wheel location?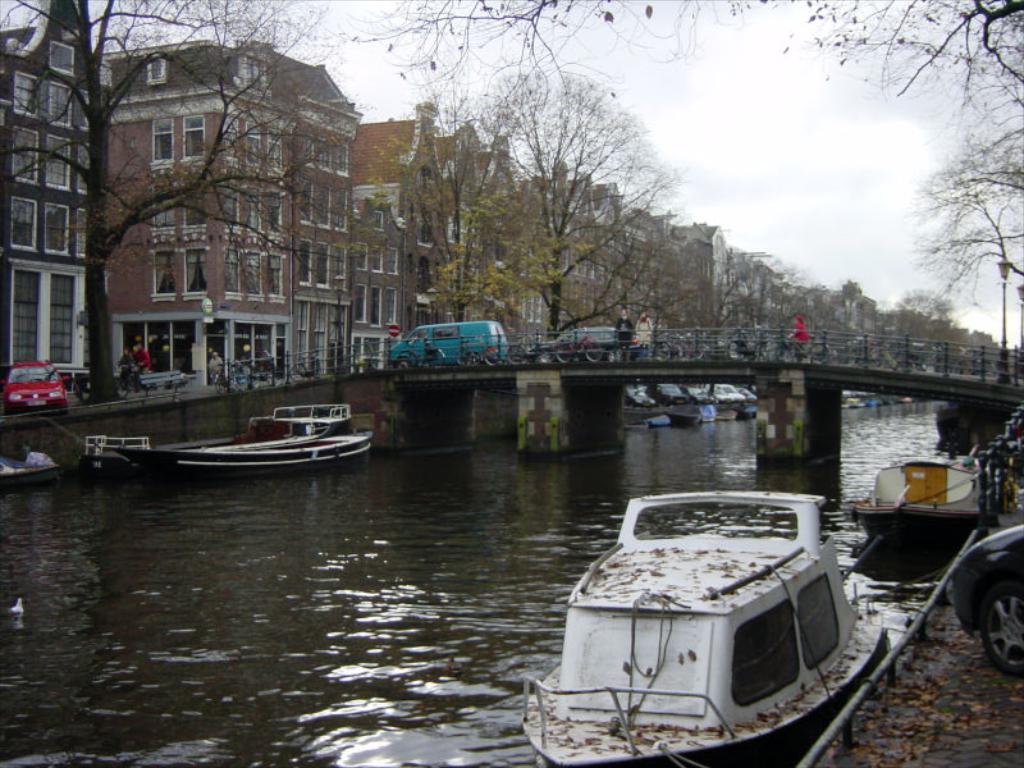
<bbox>809, 342, 827, 364</bbox>
